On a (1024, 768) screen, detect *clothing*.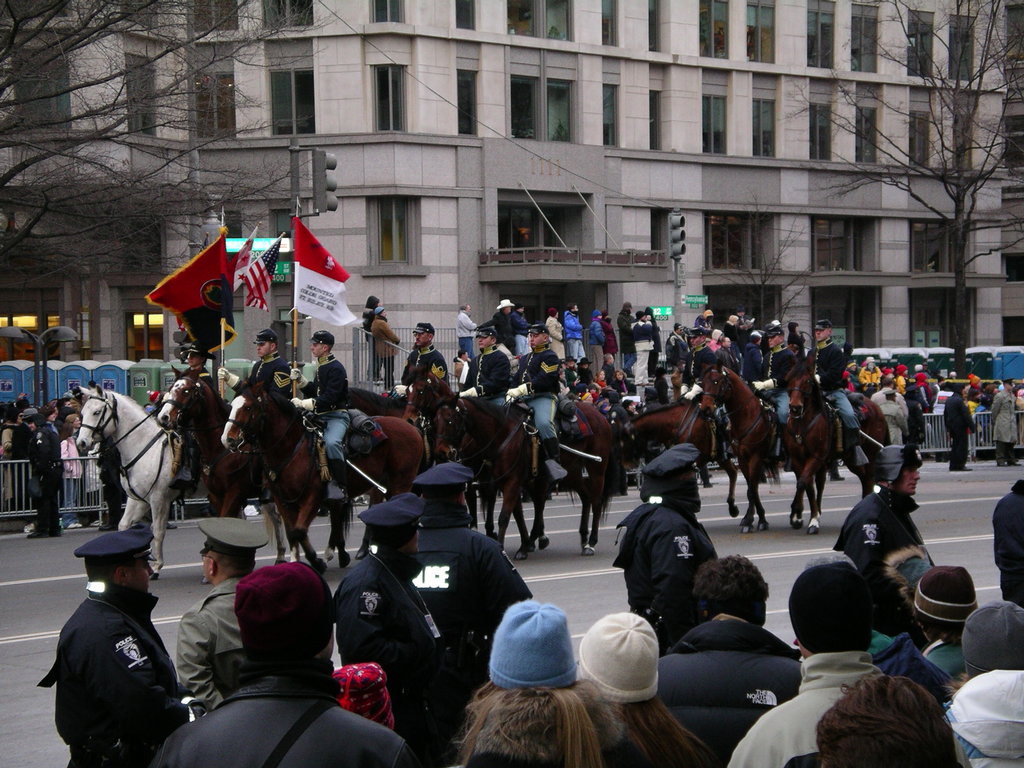
Rect(826, 488, 928, 591).
